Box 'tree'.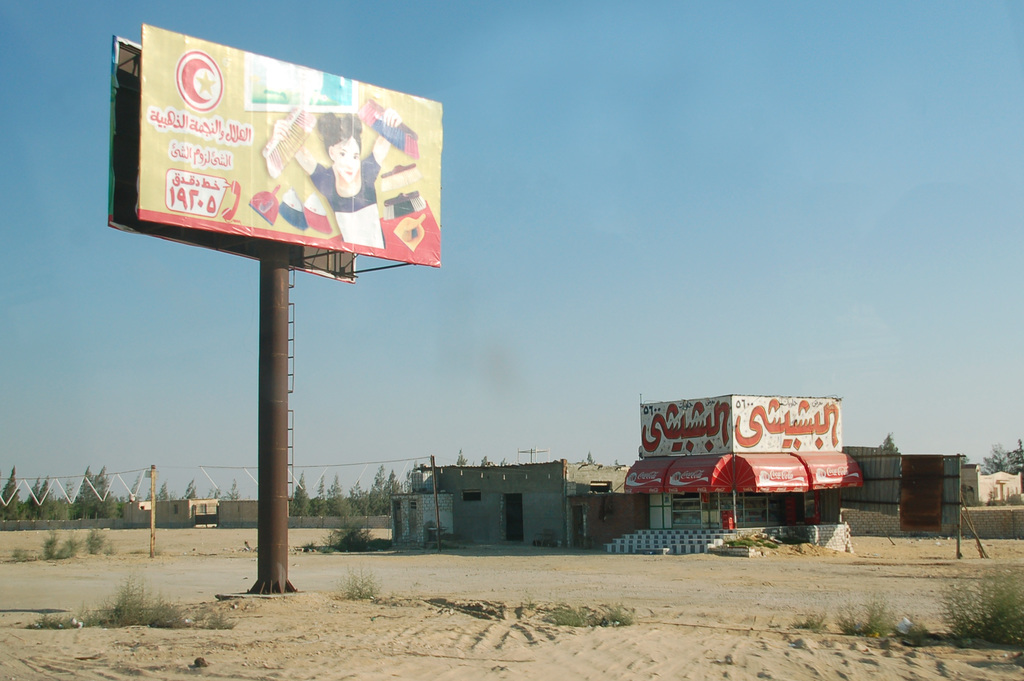
(x1=985, y1=439, x2=1021, y2=477).
